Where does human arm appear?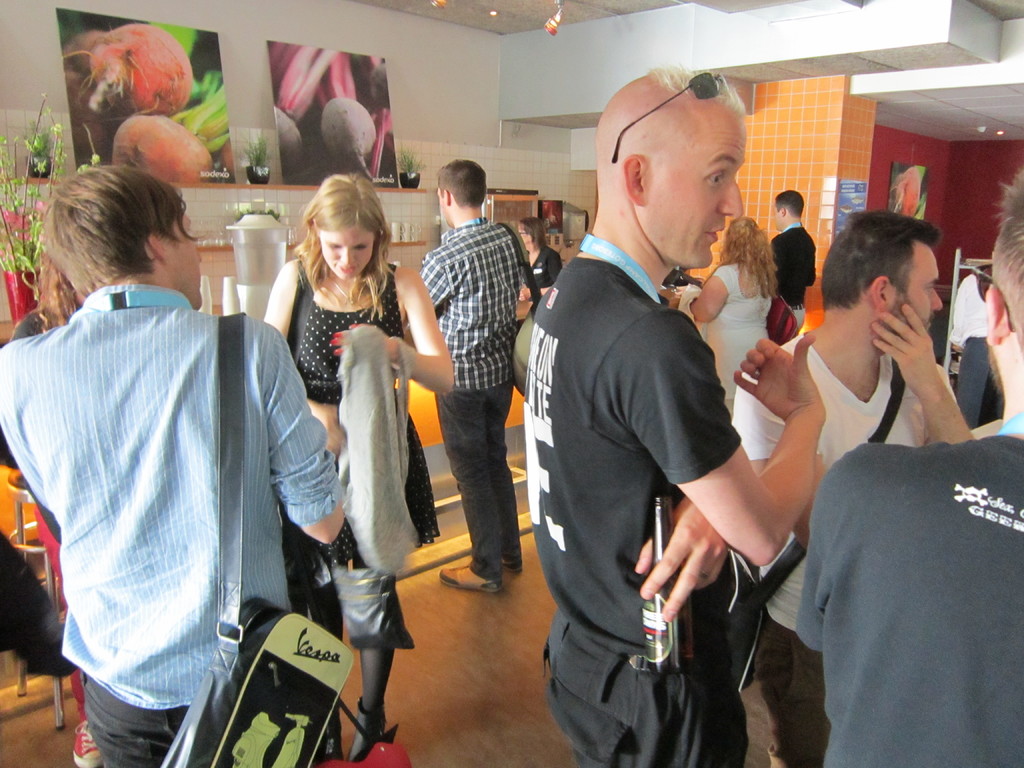
Appears at {"left": 869, "top": 294, "right": 963, "bottom": 440}.
